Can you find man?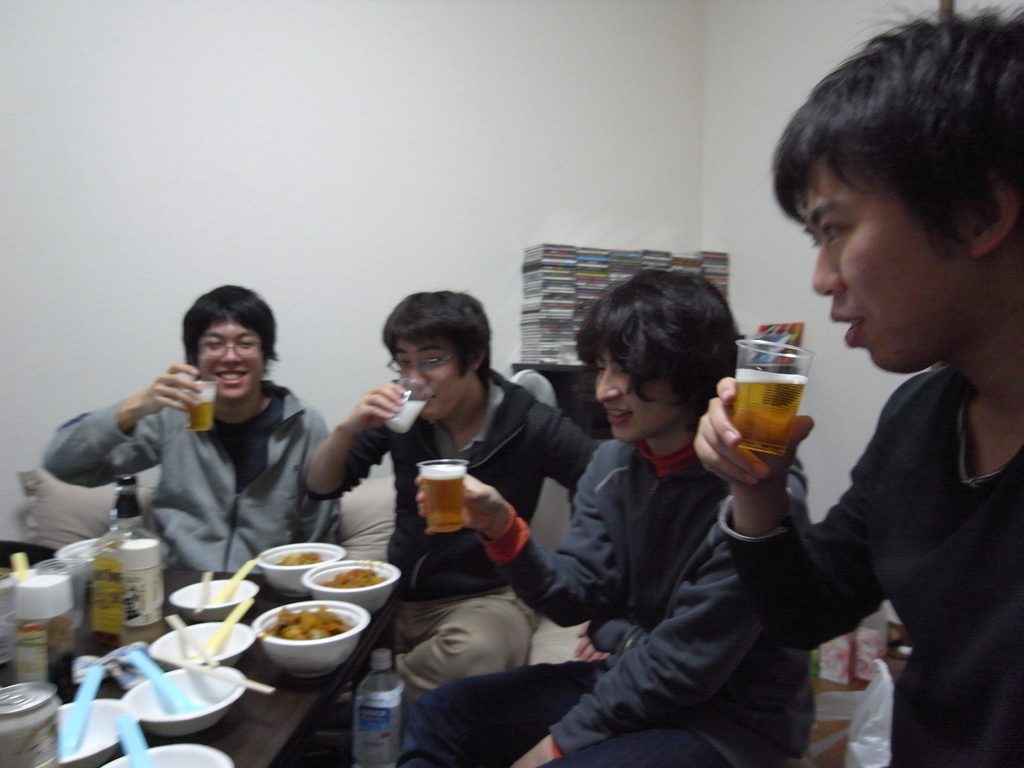
Yes, bounding box: <region>755, 52, 1023, 751</region>.
